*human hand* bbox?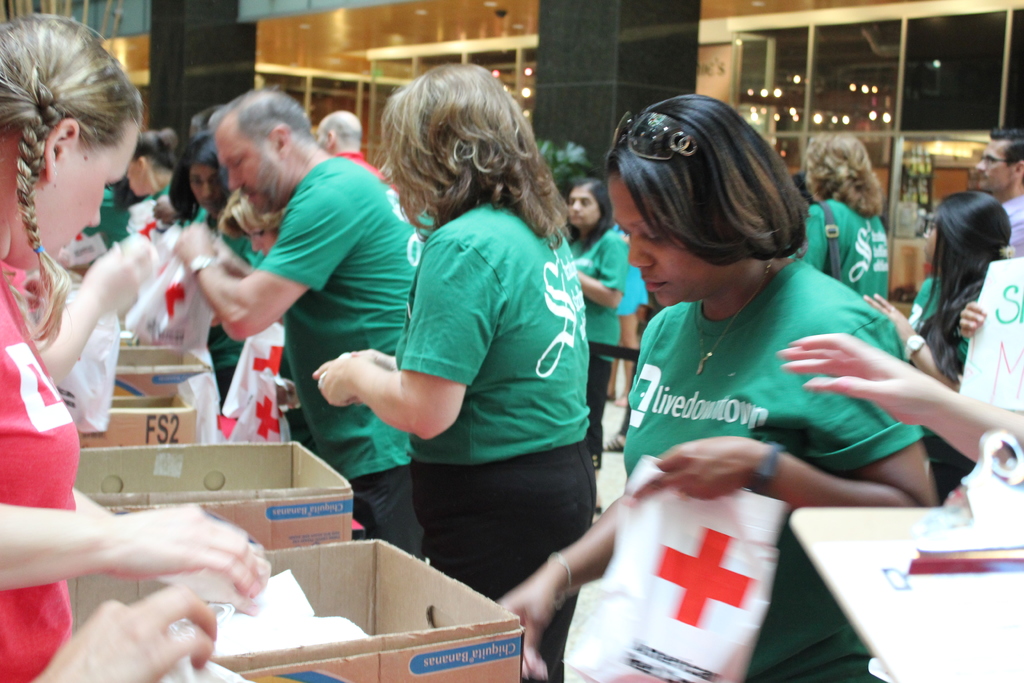
<bbox>312, 349, 369, 400</bbox>
